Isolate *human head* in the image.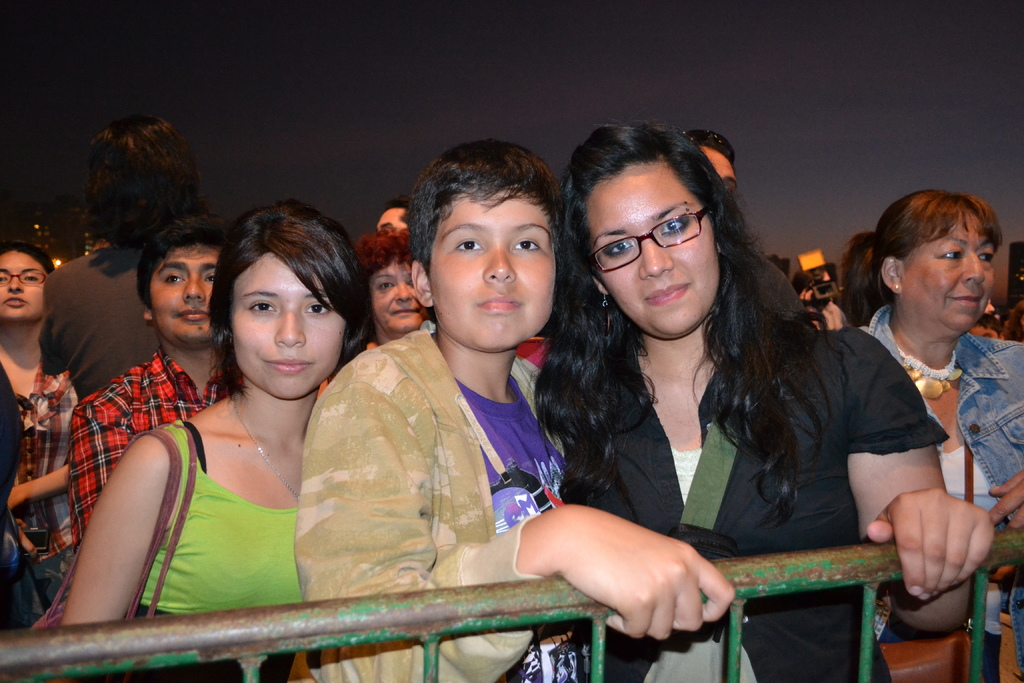
Isolated region: select_region(86, 113, 204, 244).
